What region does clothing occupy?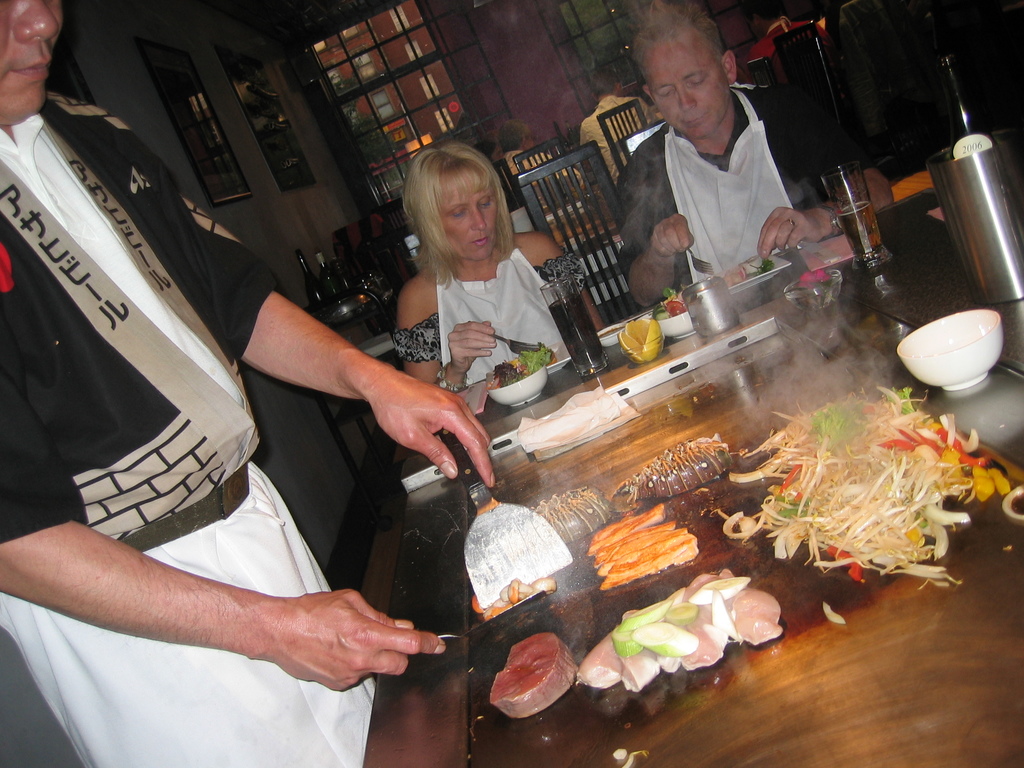
box(390, 257, 582, 410).
